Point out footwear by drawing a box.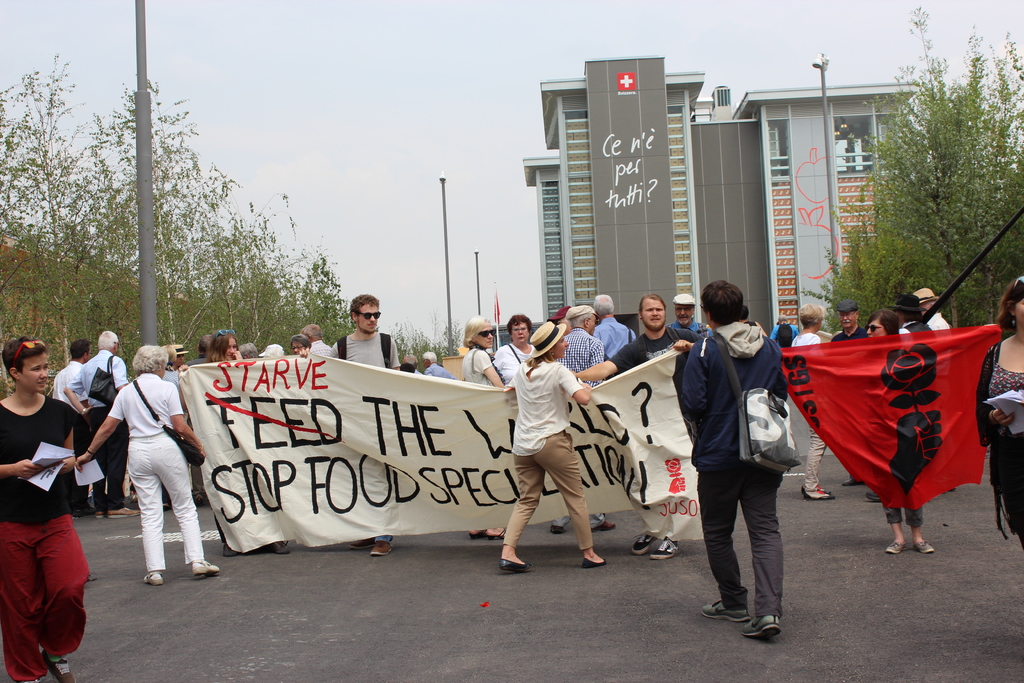
[left=595, top=520, right=617, bottom=529].
